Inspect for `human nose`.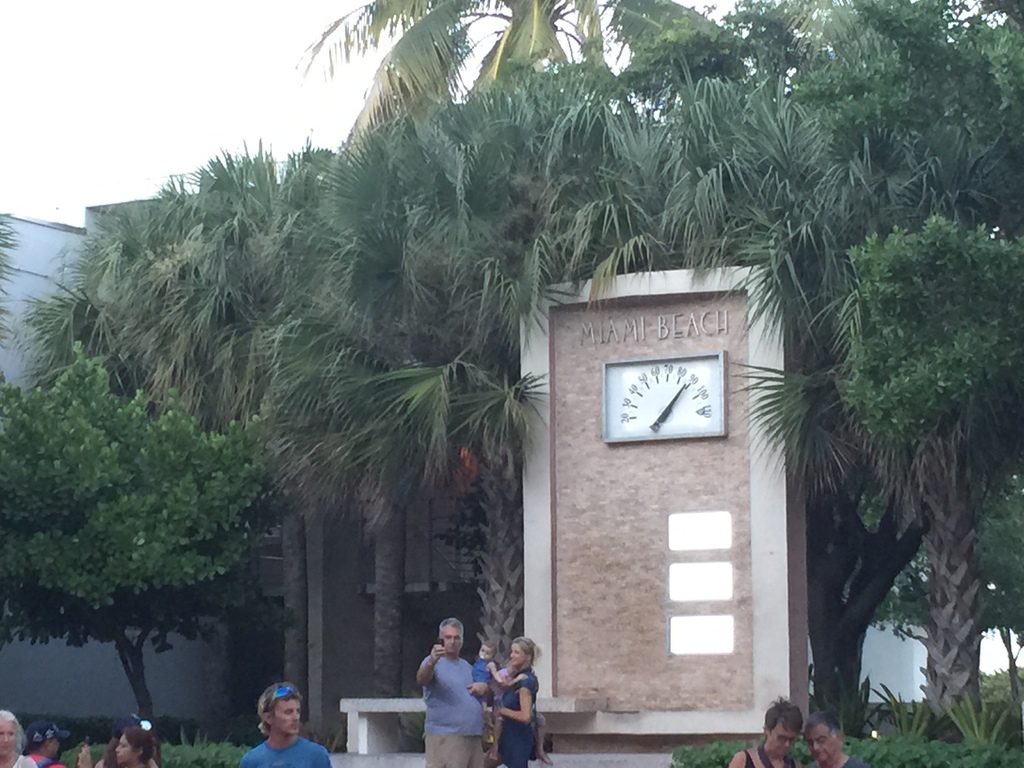
Inspection: 3/735/8/740.
